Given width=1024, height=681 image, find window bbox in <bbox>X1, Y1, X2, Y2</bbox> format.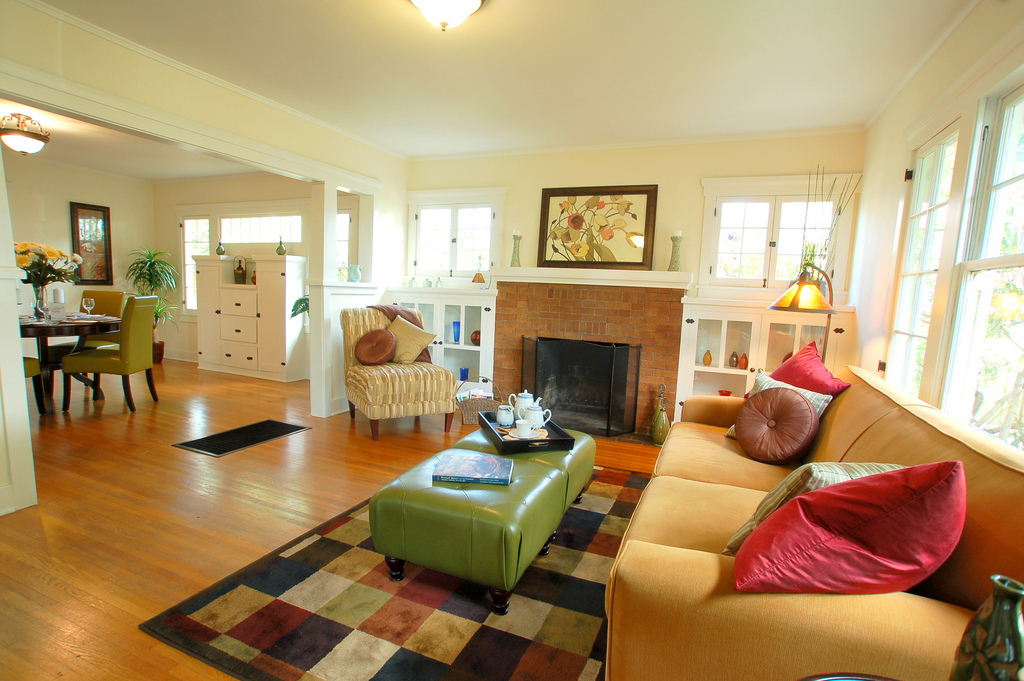
<bbox>180, 201, 356, 317</bbox>.
